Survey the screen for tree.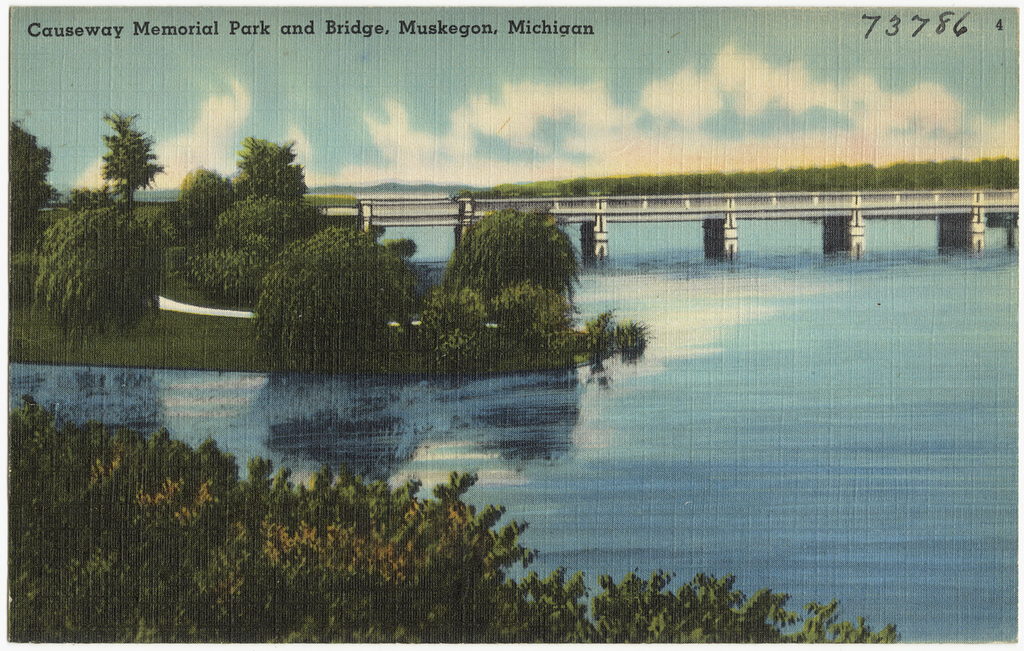
Survey found: box(33, 204, 166, 344).
